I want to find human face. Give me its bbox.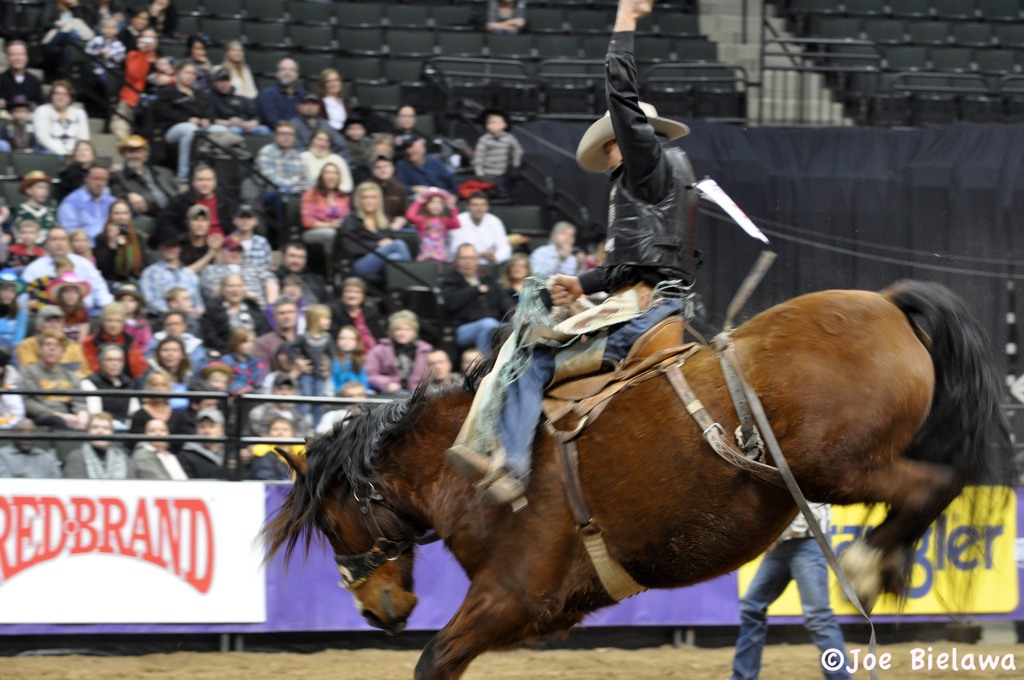
pyautogui.locateOnScreen(463, 353, 482, 375).
